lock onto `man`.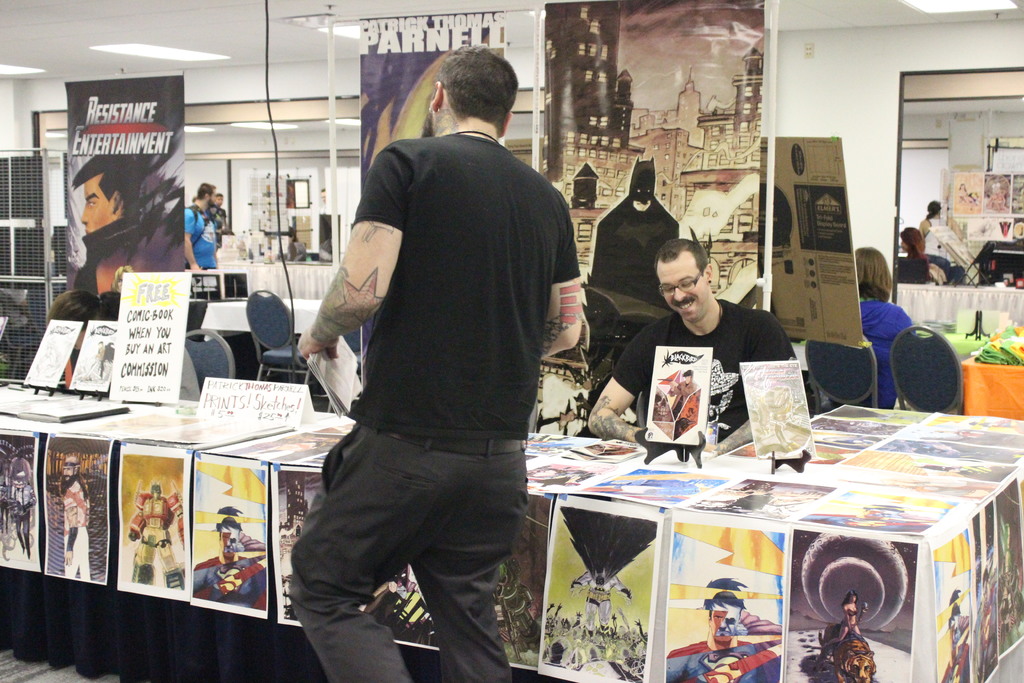
Locked: <region>284, 56, 588, 675</region>.
